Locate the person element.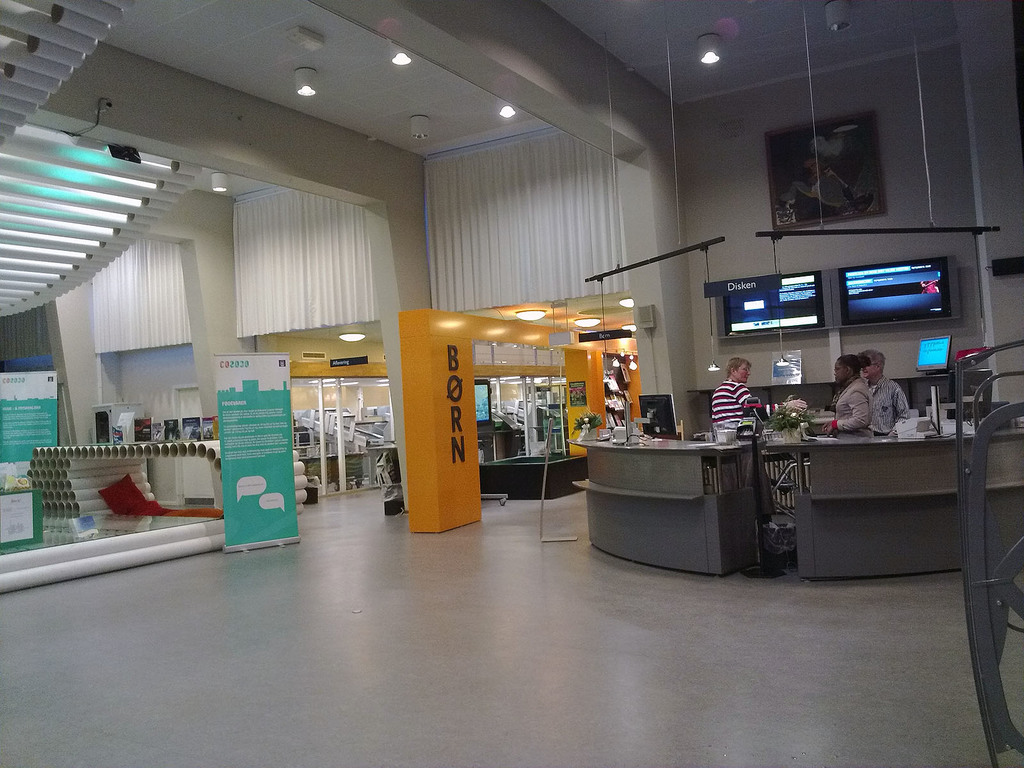
Element bbox: 712, 353, 764, 517.
